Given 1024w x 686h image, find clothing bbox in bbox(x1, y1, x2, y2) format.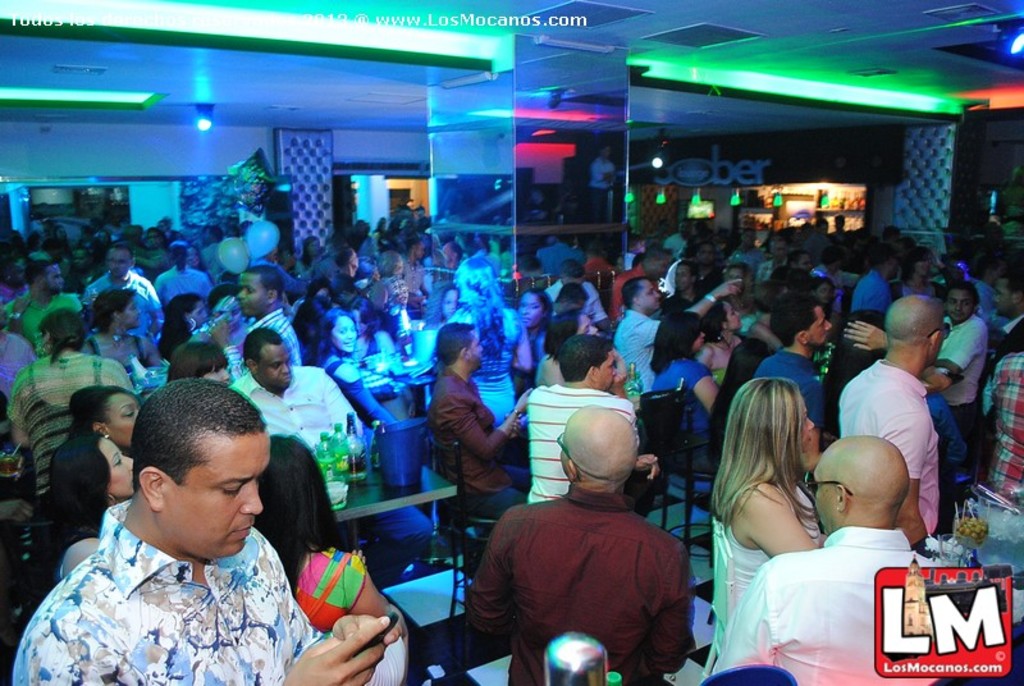
bbox(157, 260, 205, 301).
